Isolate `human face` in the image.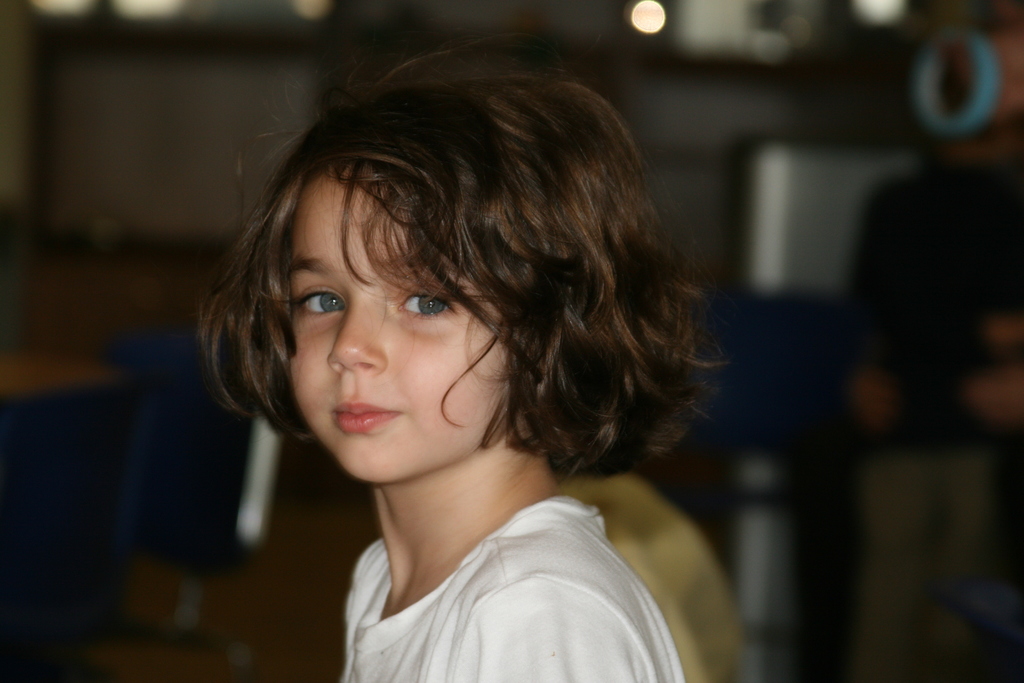
Isolated region: bbox(289, 182, 508, 483).
